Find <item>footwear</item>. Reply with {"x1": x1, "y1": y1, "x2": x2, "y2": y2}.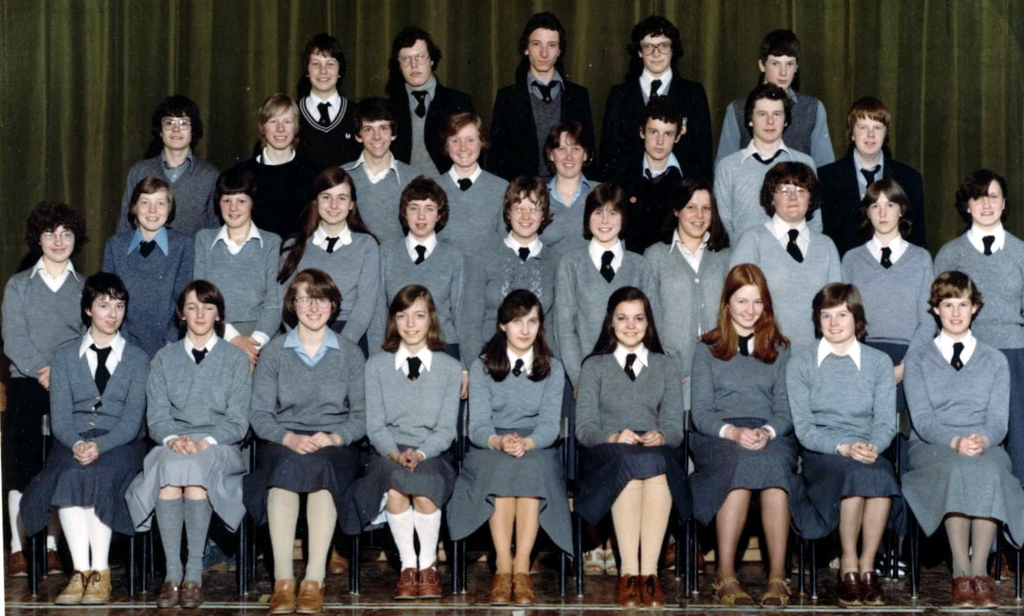
{"x1": 157, "y1": 586, "x2": 176, "y2": 611}.
